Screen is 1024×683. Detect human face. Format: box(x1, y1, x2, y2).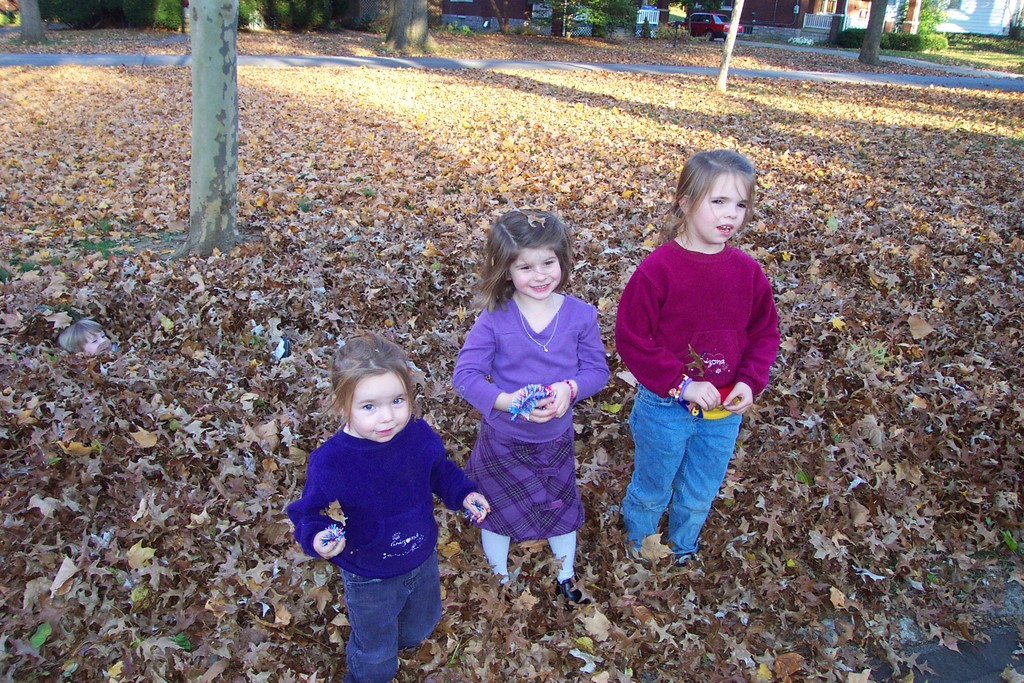
box(513, 247, 564, 295).
